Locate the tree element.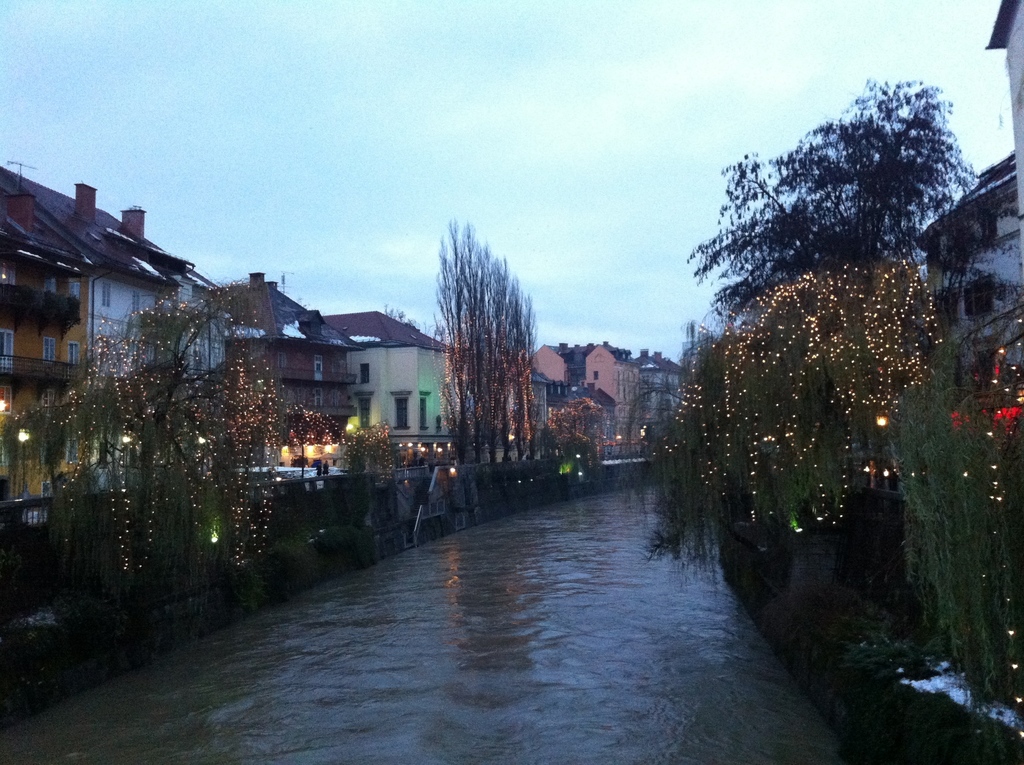
Element bbox: (left=543, top=396, right=612, bottom=466).
